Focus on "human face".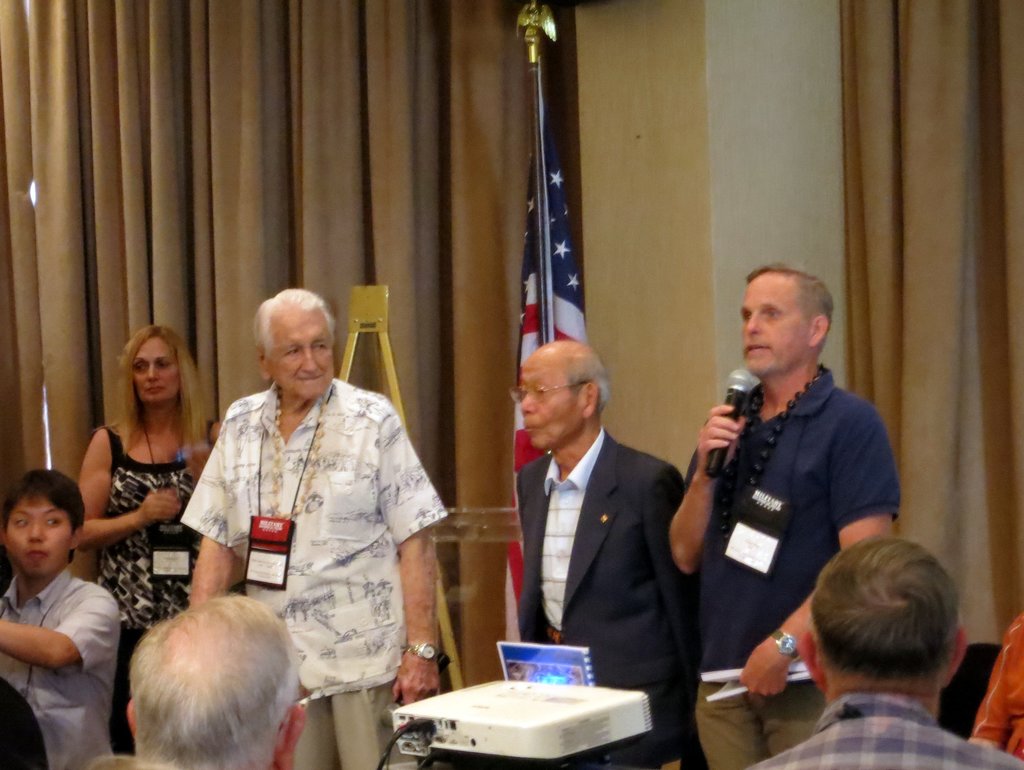
Focused at (left=3, top=486, right=74, bottom=576).
